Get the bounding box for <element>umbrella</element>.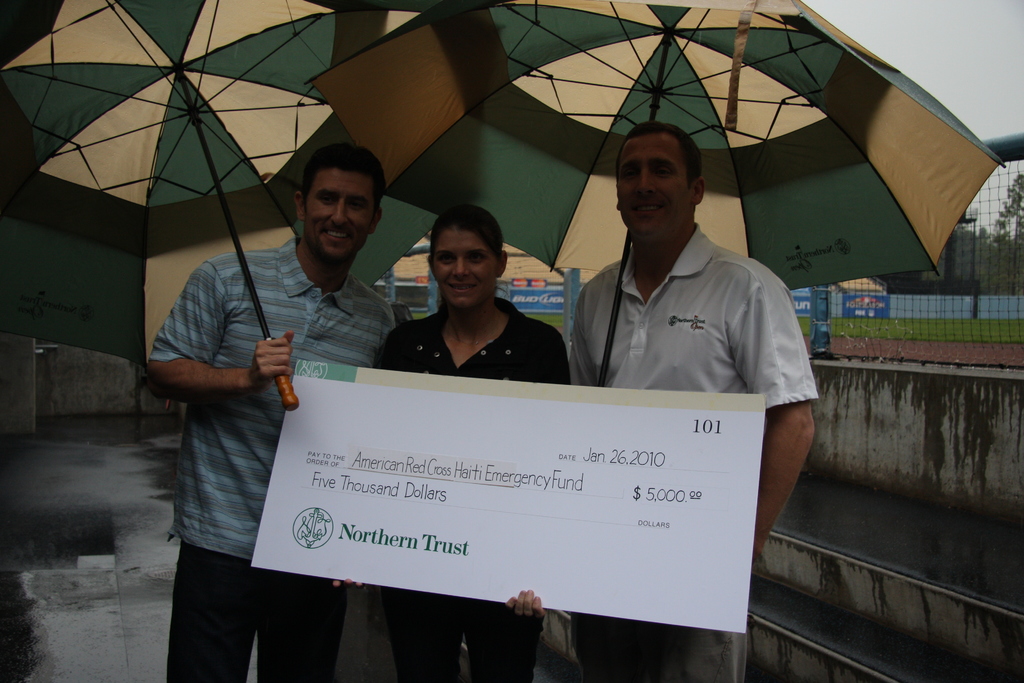
(301, 0, 1002, 388).
